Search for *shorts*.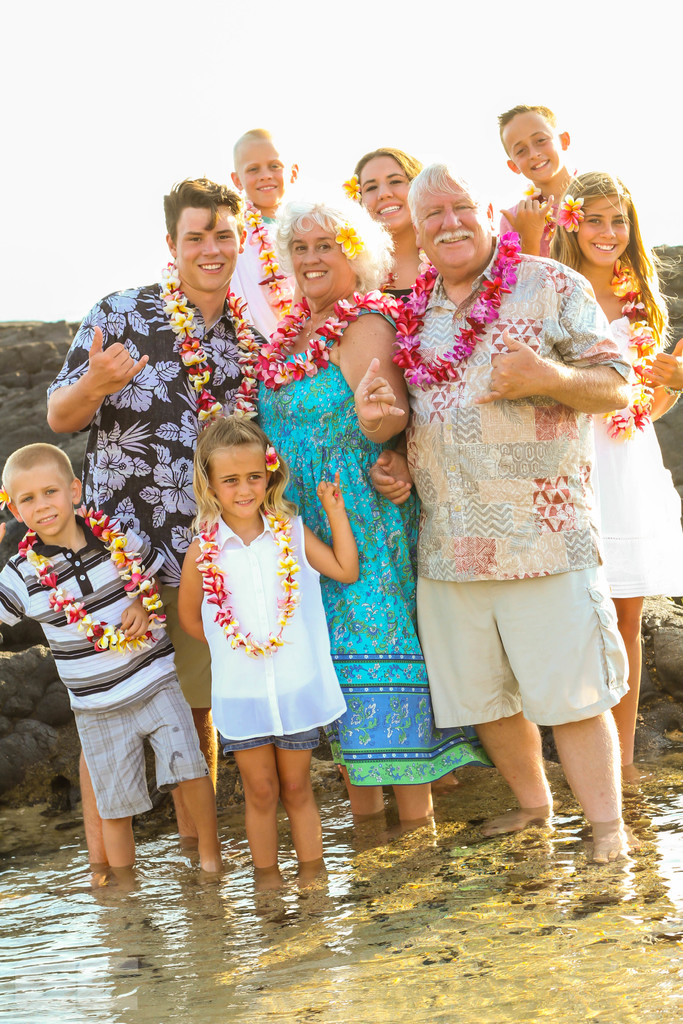
Found at locate(433, 580, 621, 732).
